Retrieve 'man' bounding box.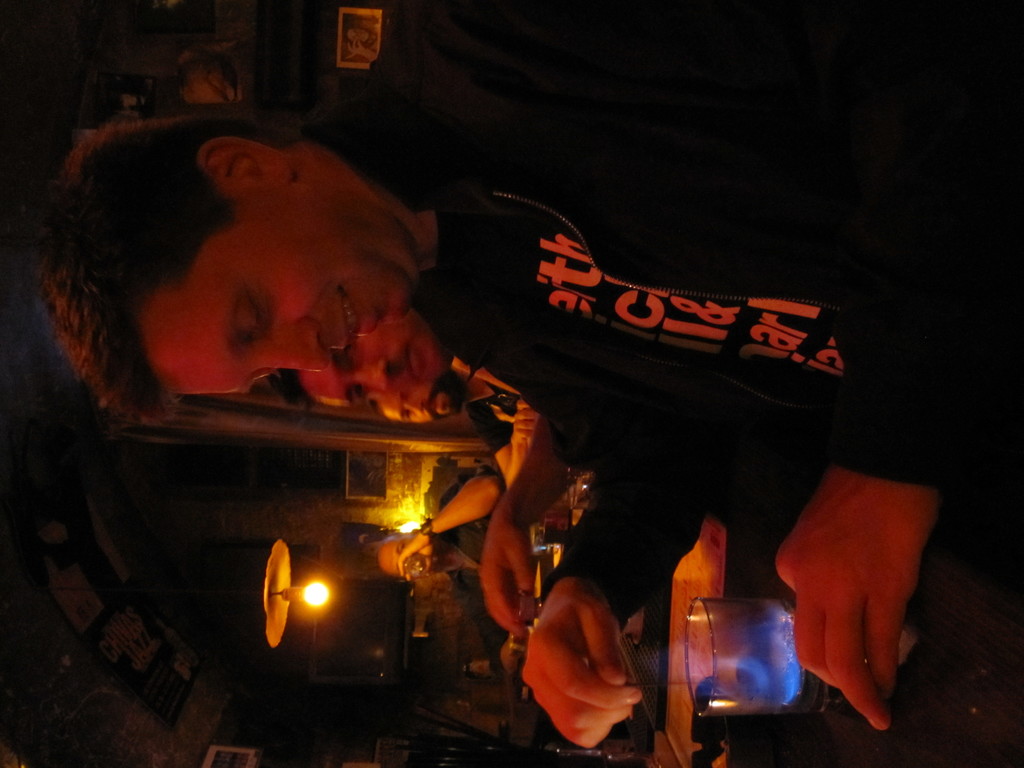
Bounding box: pyautogui.locateOnScreen(371, 470, 513, 676).
